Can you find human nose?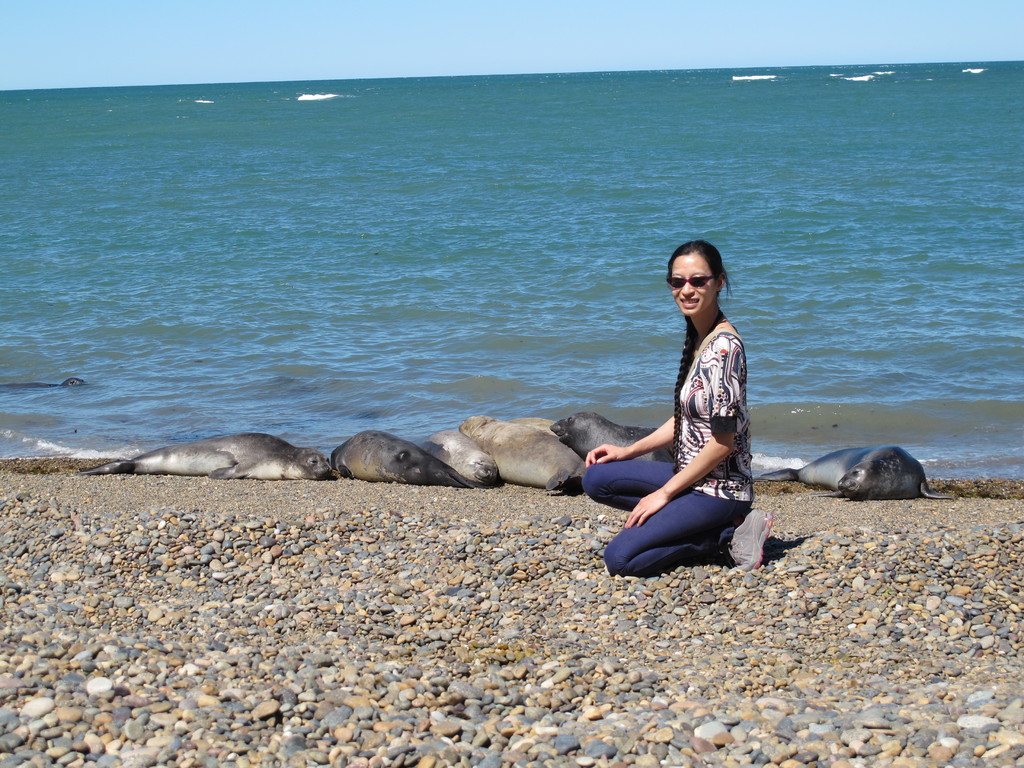
Yes, bounding box: [left=682, top=284, right=694, bottom=299].
